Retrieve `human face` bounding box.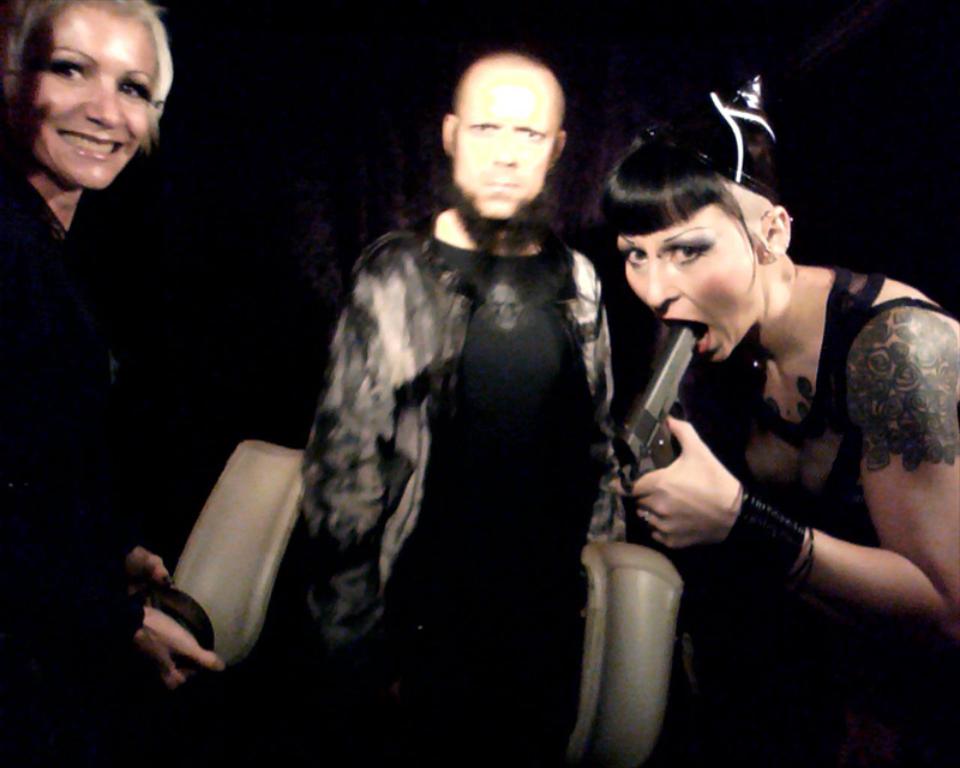
Bounding box: 616,198,760,361.
